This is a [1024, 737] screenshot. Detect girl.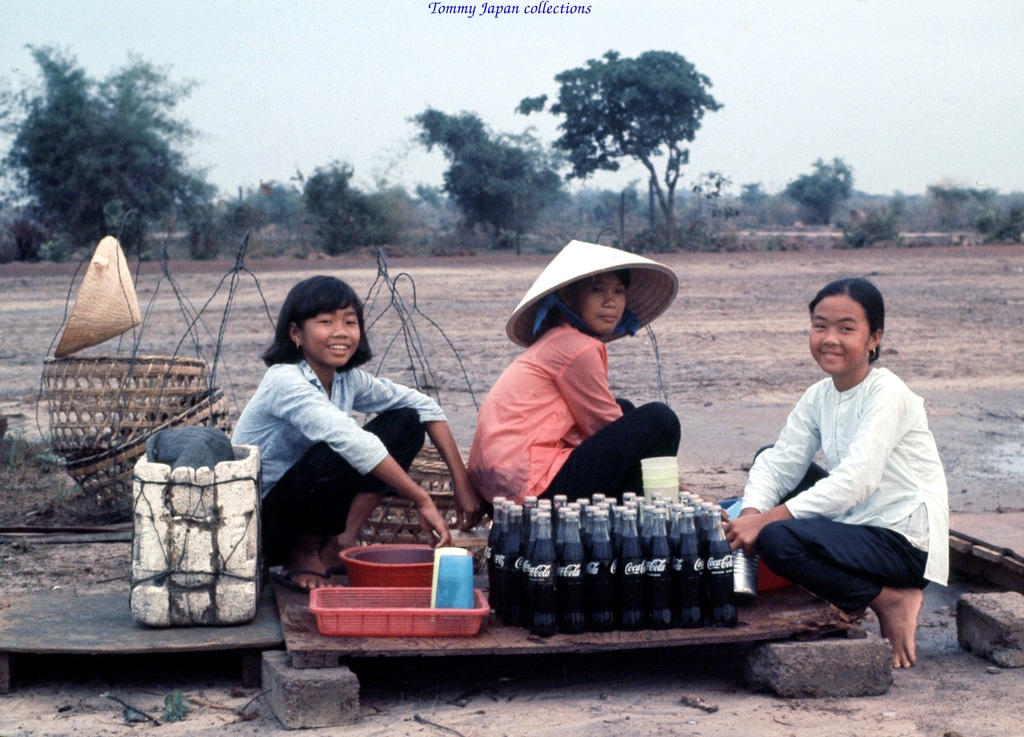
230:275:483:595.
